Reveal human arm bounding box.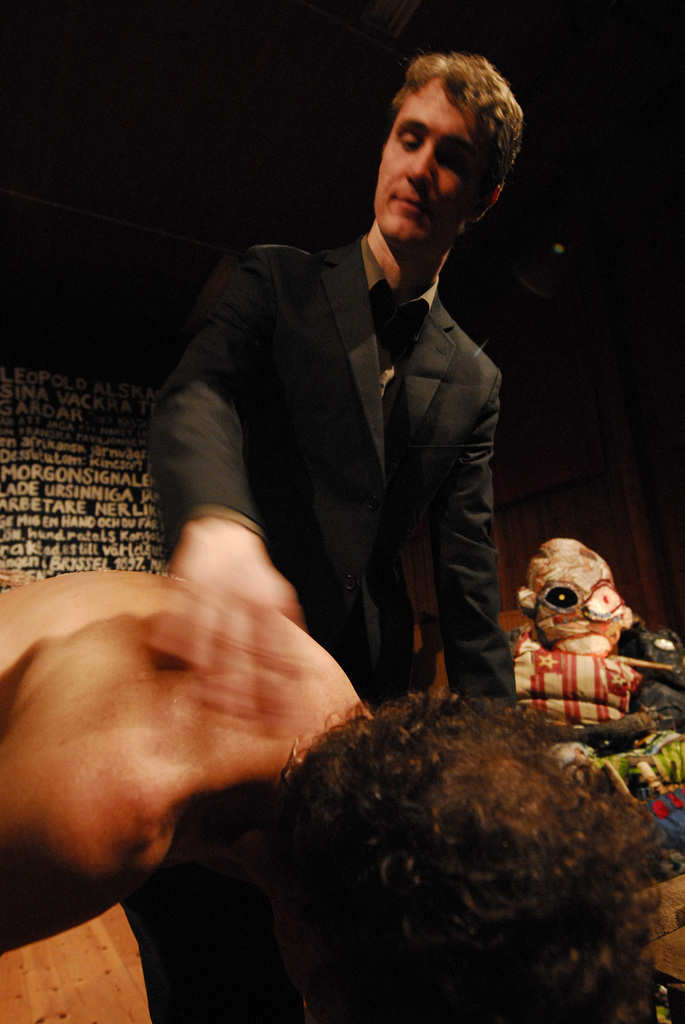
Revealed: [left=130, top=368, right=296, bottom=541].
